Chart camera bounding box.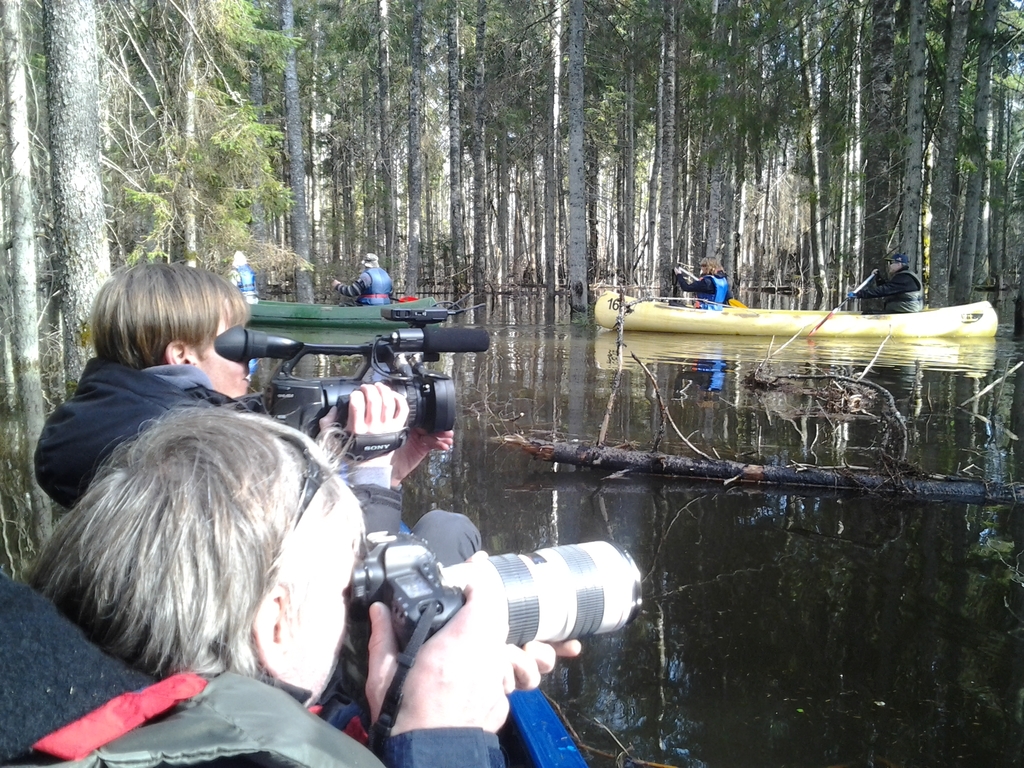
Charted: box(350, 538, 635, 702).
